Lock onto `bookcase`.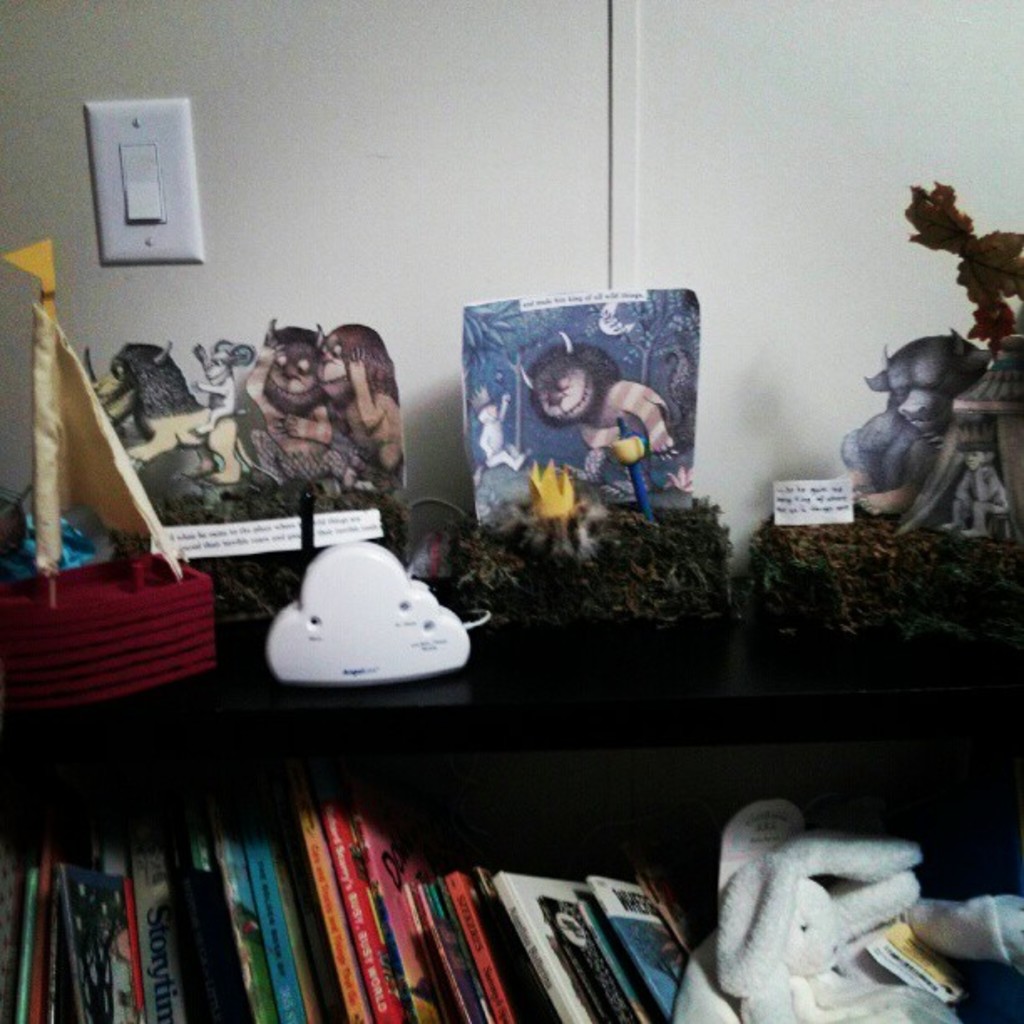
Locked: l=0, t=617, r=1022, b=1022.
